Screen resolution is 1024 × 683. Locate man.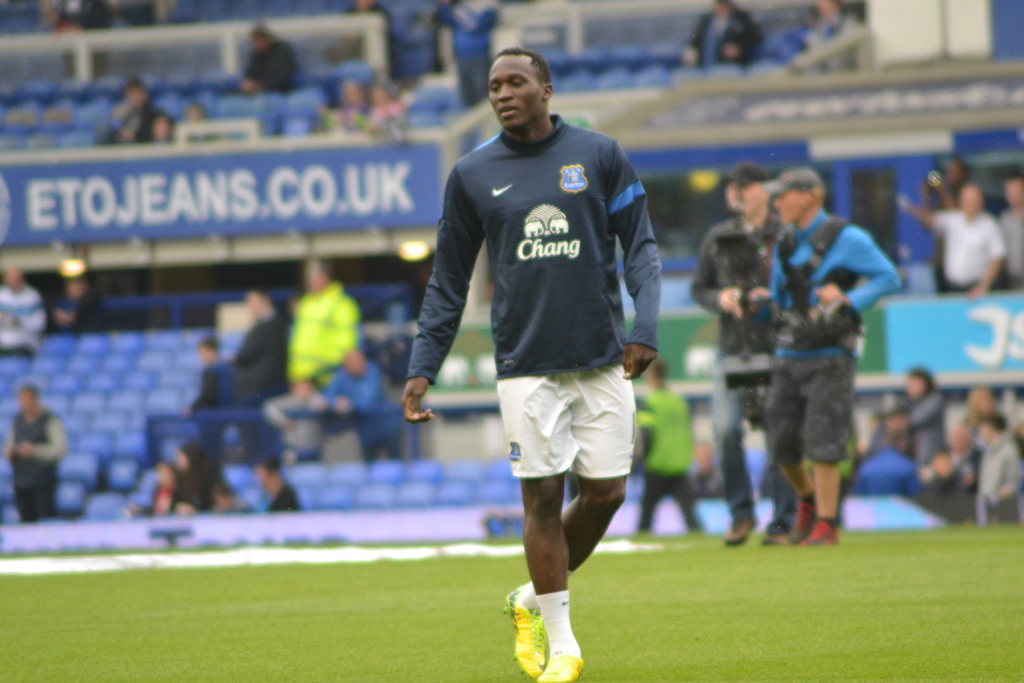
region(0, 268, 47, 358).
